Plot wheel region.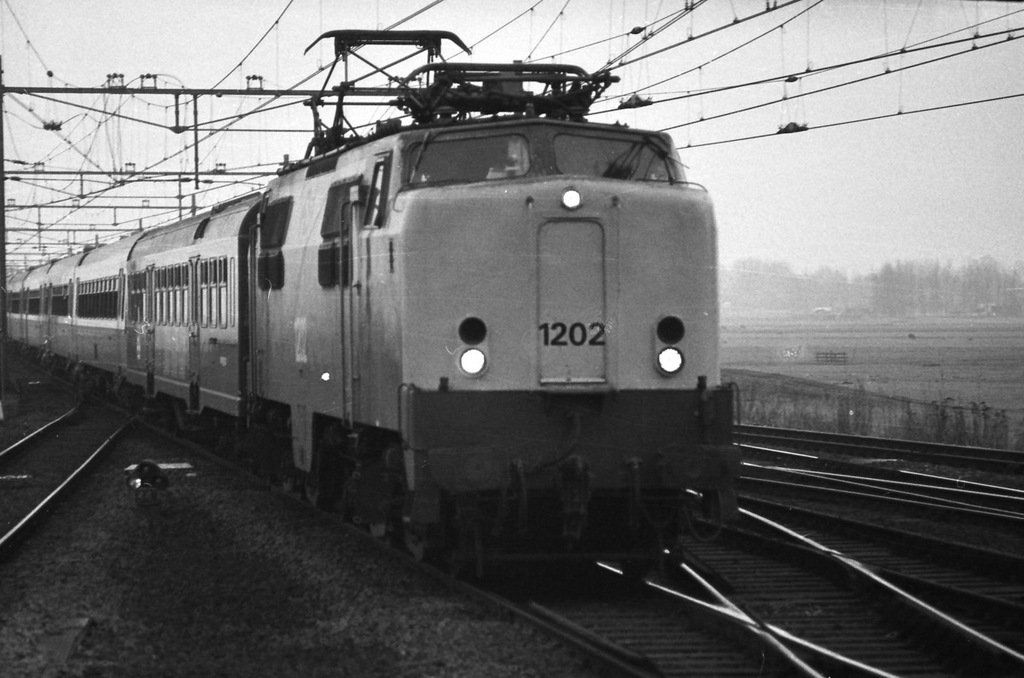
Plotted at [276,422,298,490].
